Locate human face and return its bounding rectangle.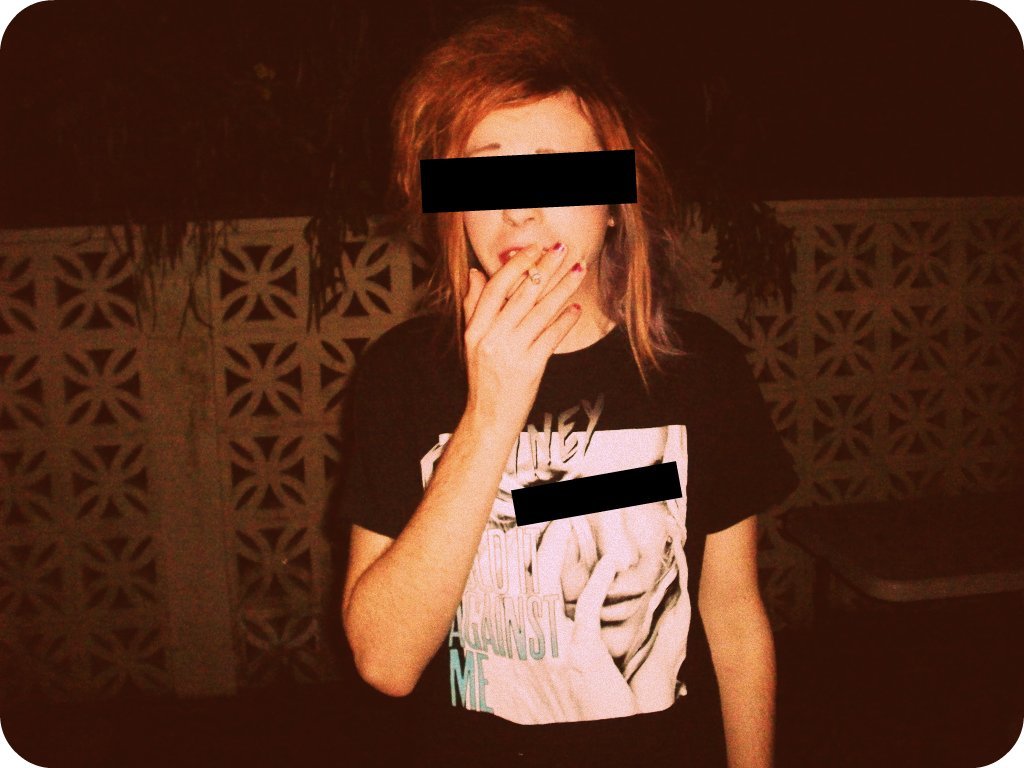
471:101:604:271.
